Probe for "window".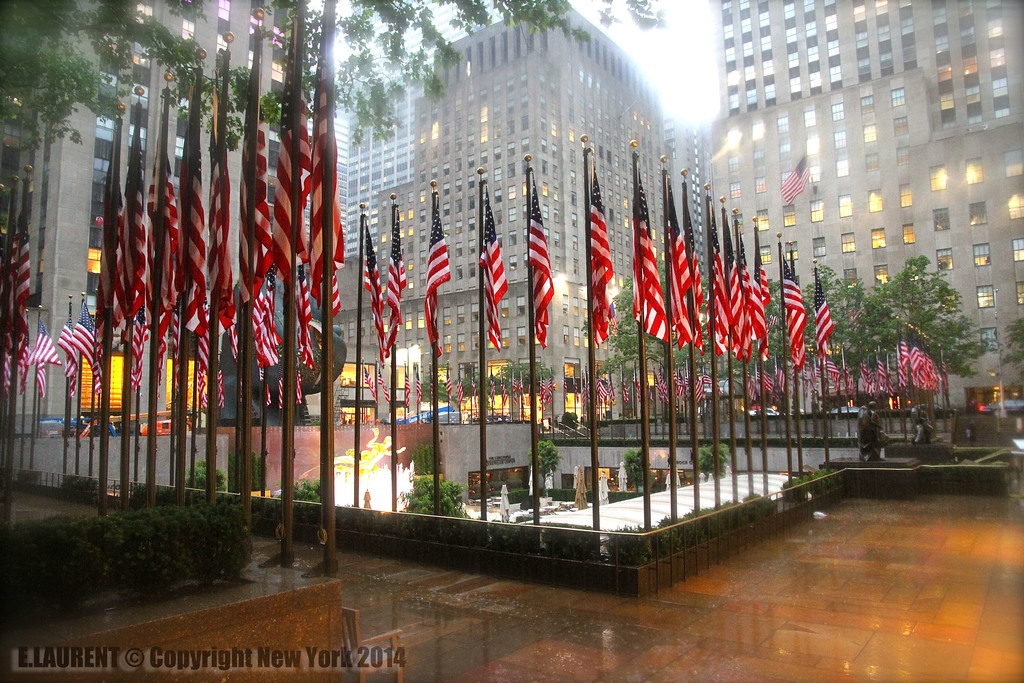
Probe result: (753, 149, 765, 168).
